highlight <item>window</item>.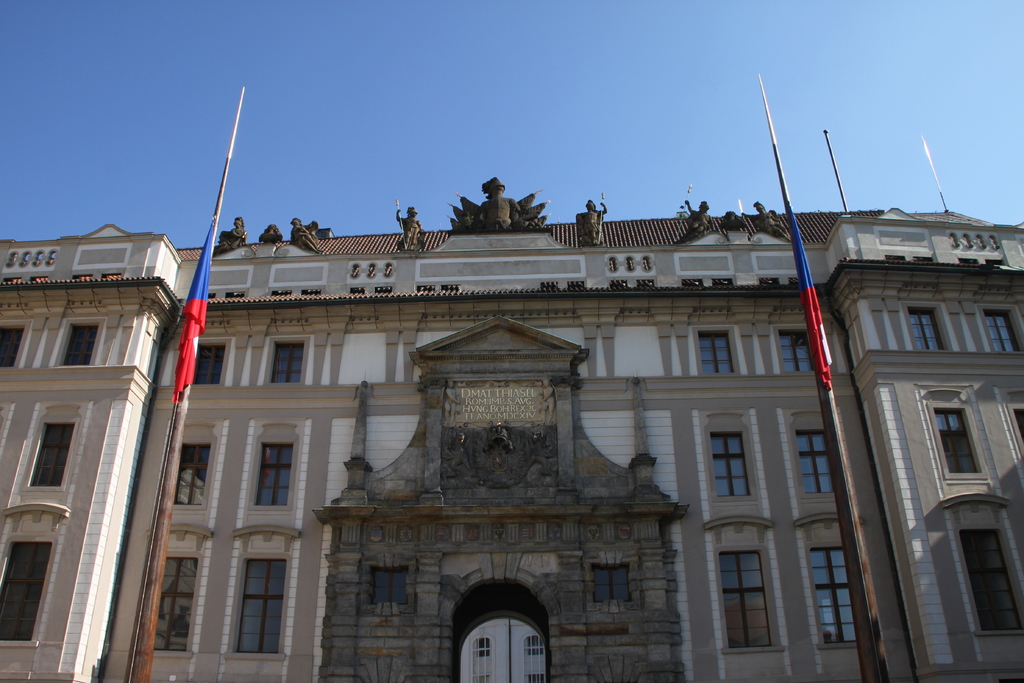
Highlighted region: (934, 404, 980, 472).
